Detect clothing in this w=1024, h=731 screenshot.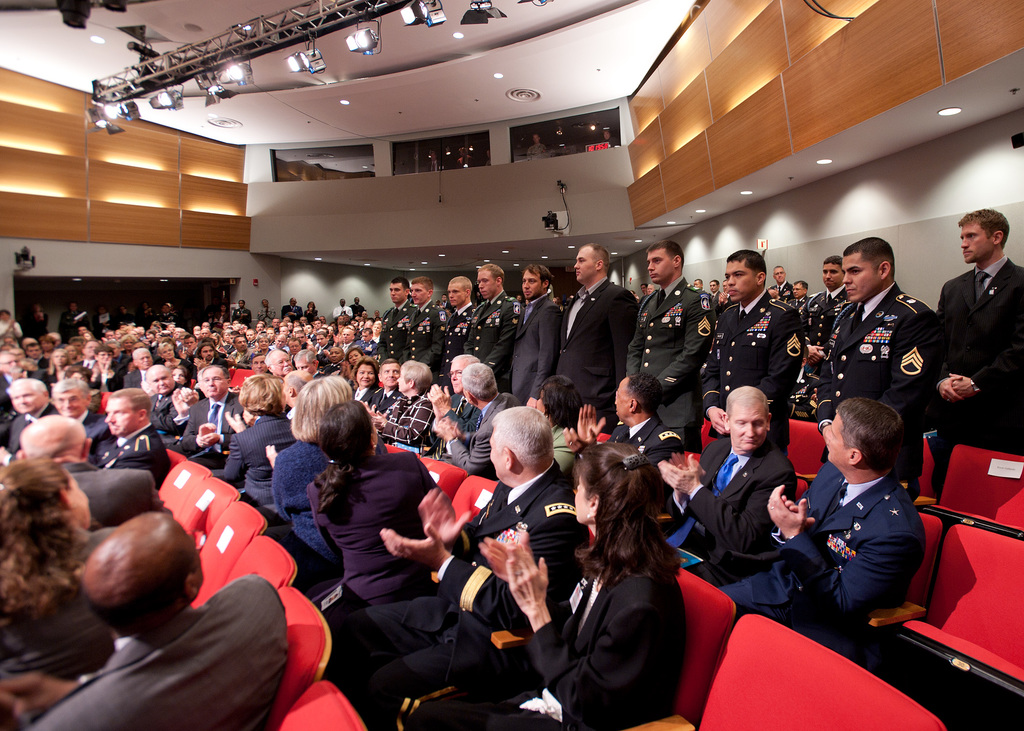
Detection: 377/385/439/456.
